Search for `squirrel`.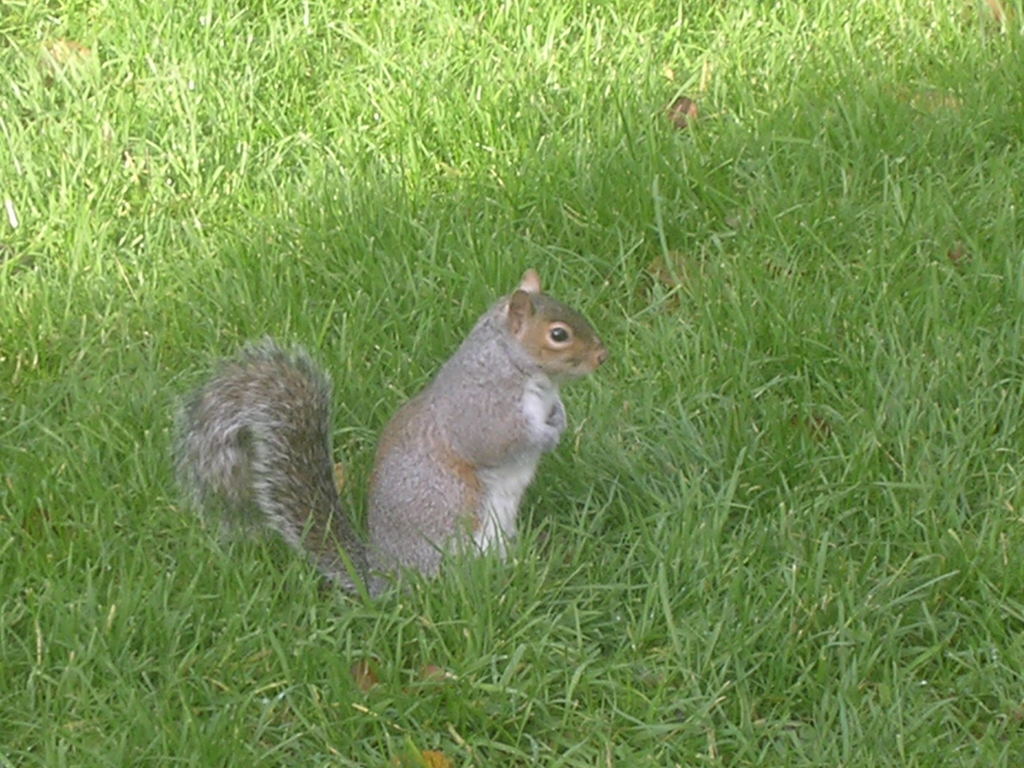
Found at (left=169, top=268, right=608, bottom=600).
